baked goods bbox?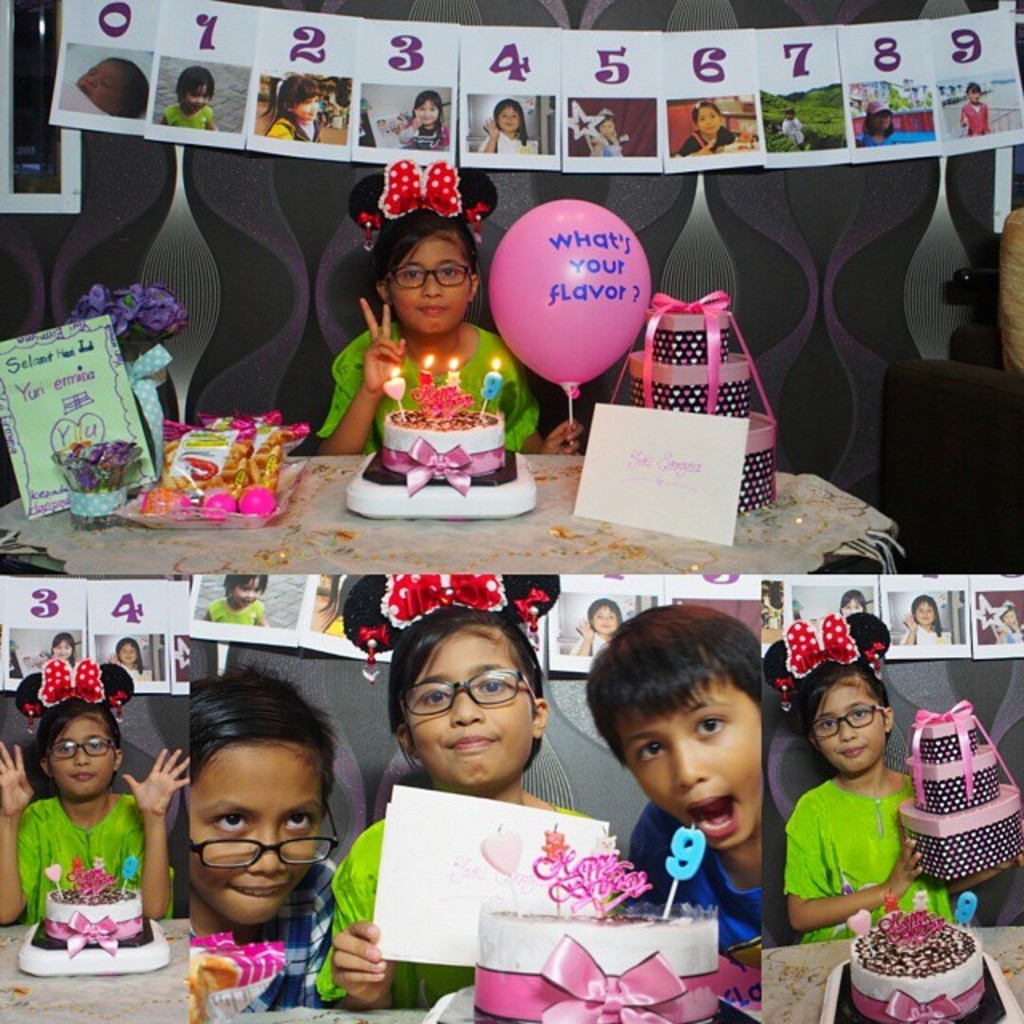
381 405 507 482
